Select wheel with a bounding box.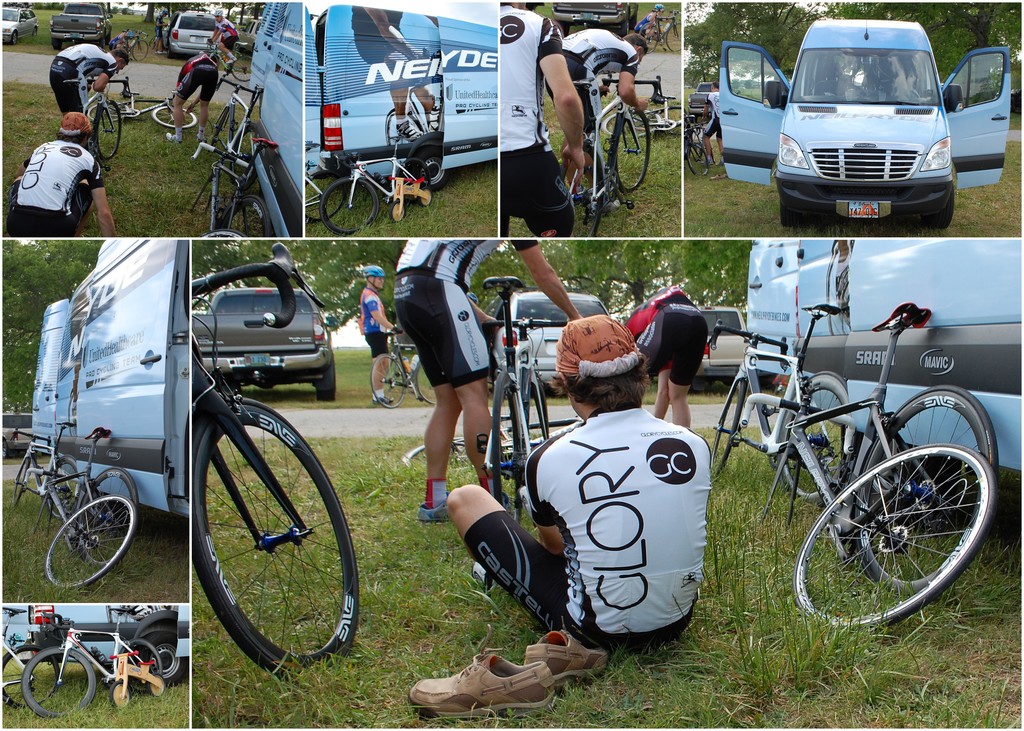
<bbox>96, 102, 121, 159</bbox>.
